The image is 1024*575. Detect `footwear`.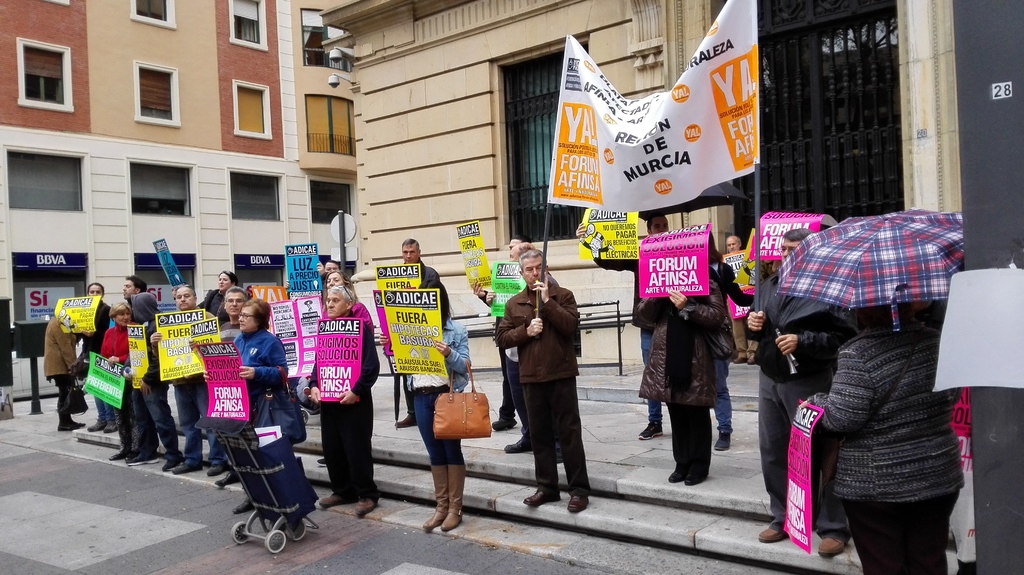
Detection: 161, 450, 184, 473.
